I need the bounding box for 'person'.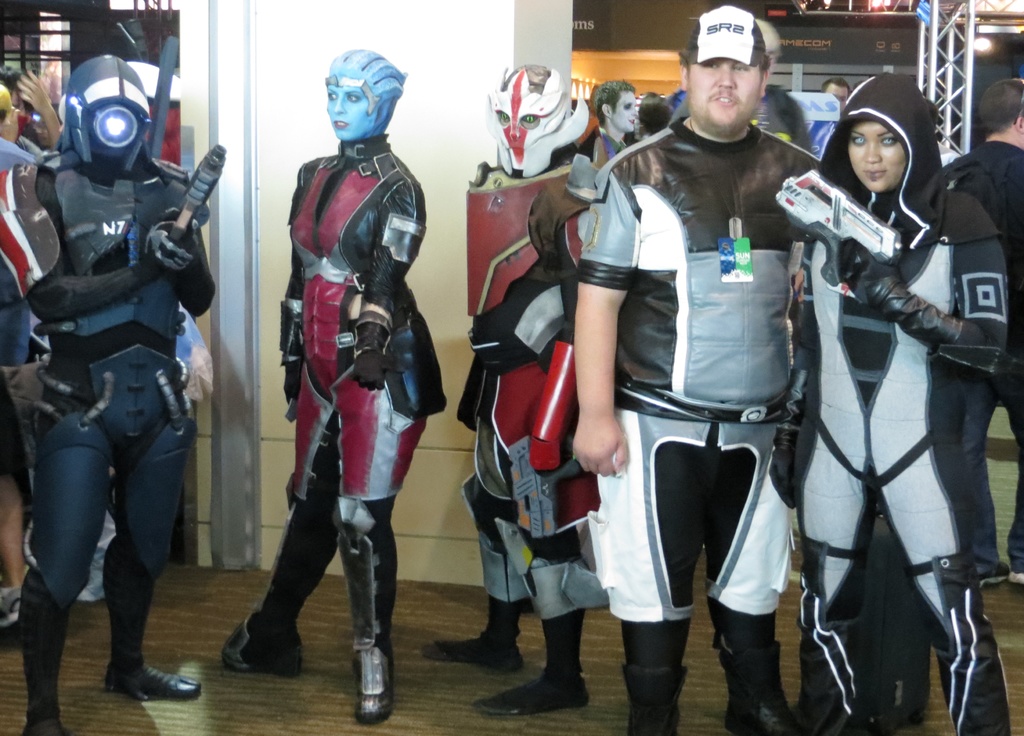
Here it is: (left=568, top=0, right=822, bottom=733).
